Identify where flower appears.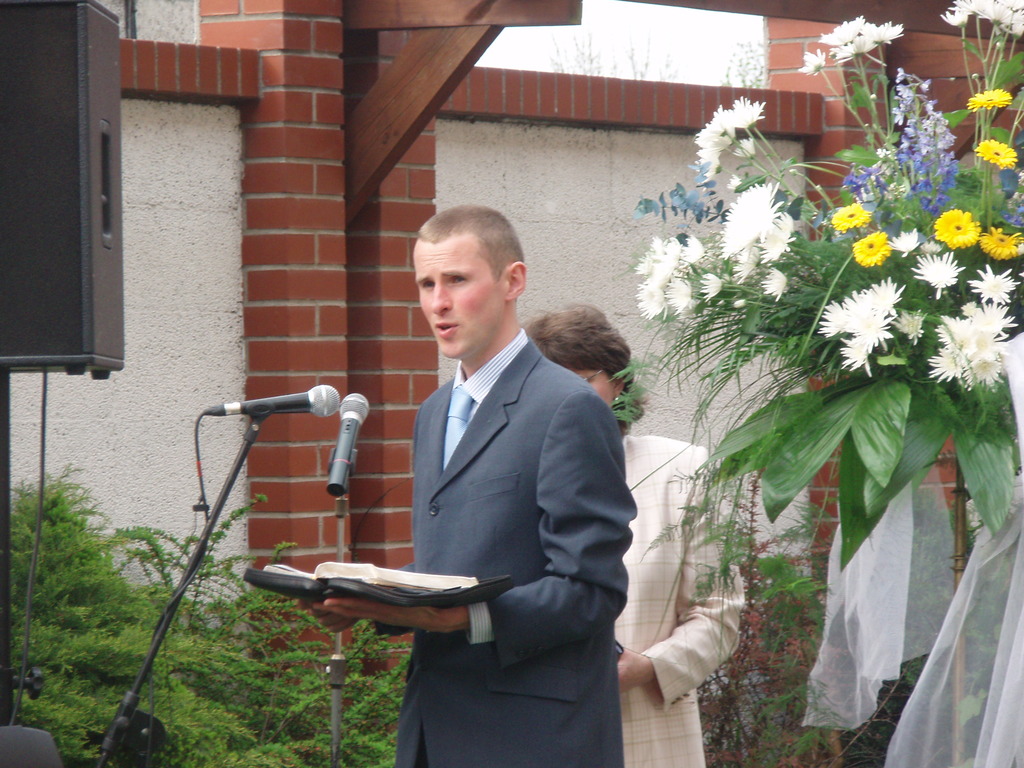
Appears at [left=825, top=15, right=868, bottom=45].
